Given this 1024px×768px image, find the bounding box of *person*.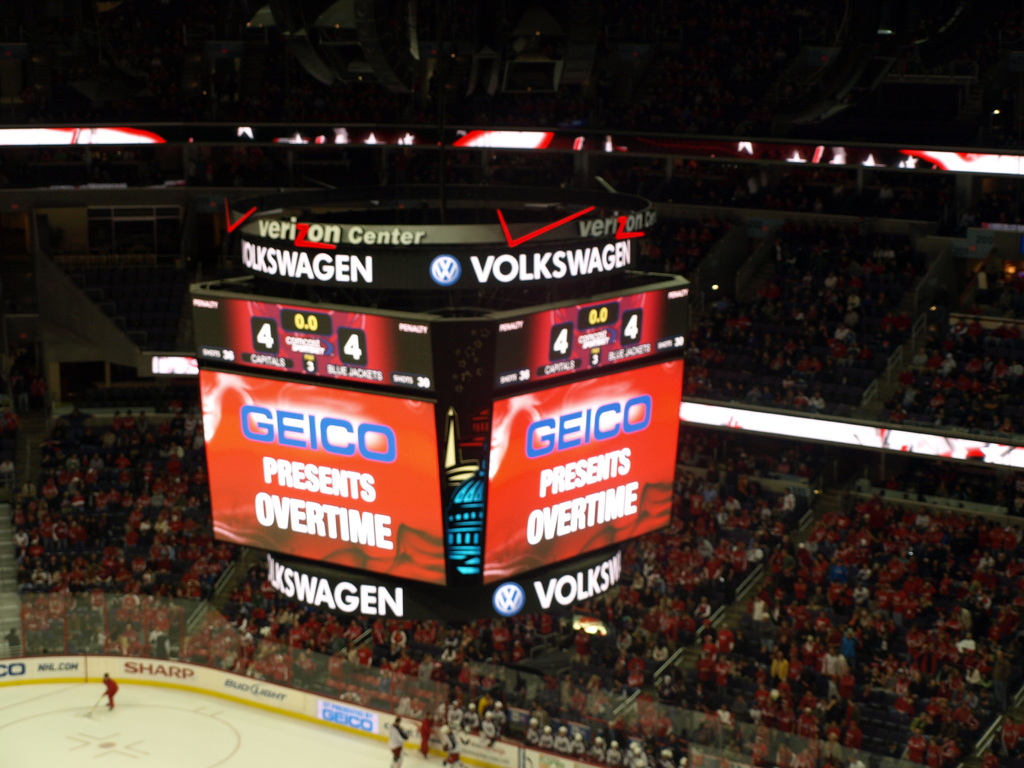
left=380, top=717, right=407, bottom=767.
